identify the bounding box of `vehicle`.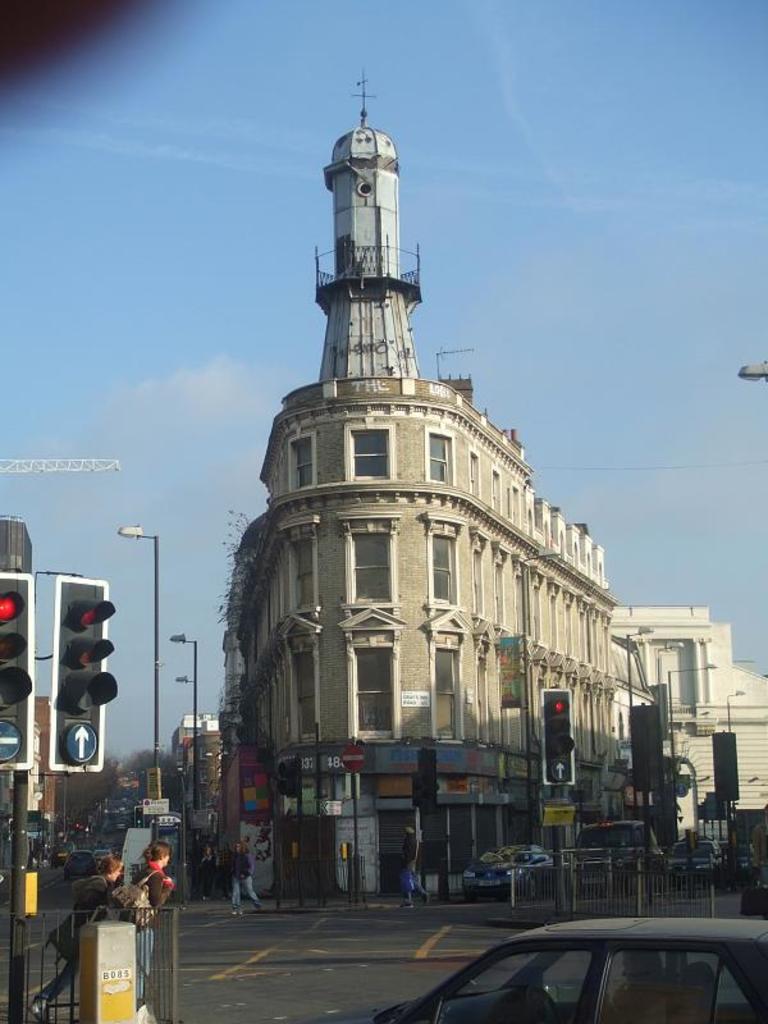
<region>61, 852, 101, 881</region>.
